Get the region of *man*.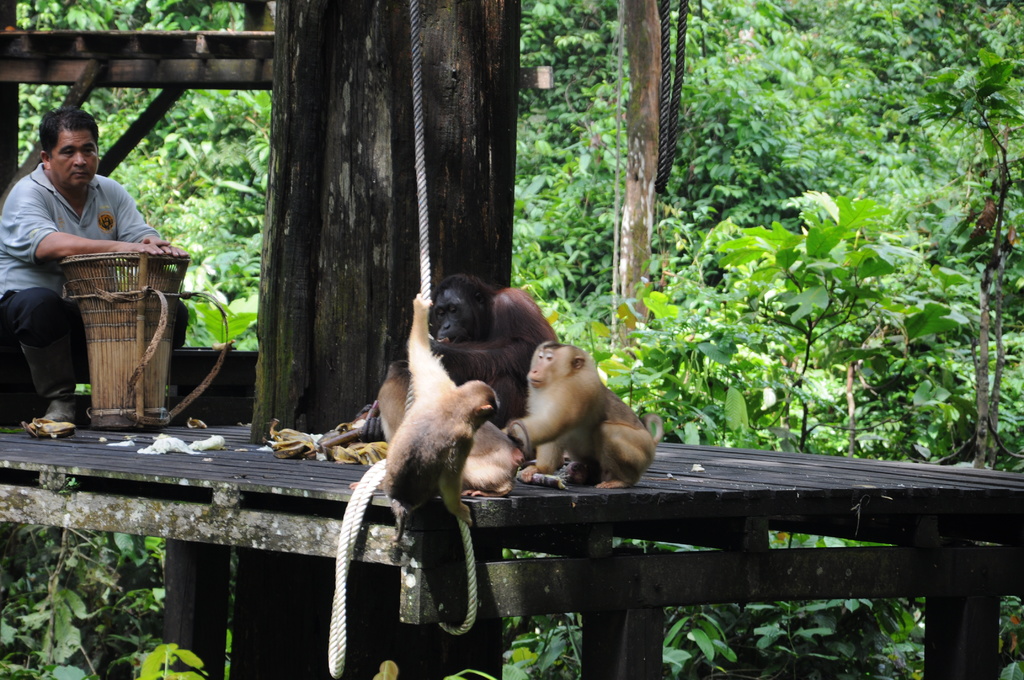
Rect(0, 161, 174, 411).
